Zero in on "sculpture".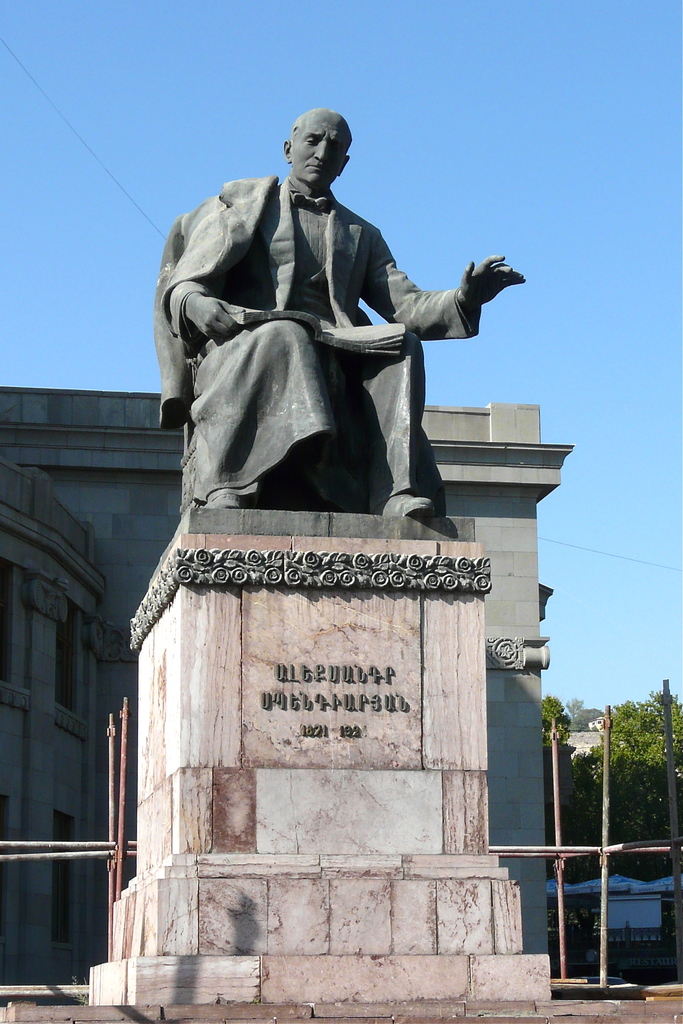
Zeroed in: [x1=158, y1=108, x2=527, y2=521].
